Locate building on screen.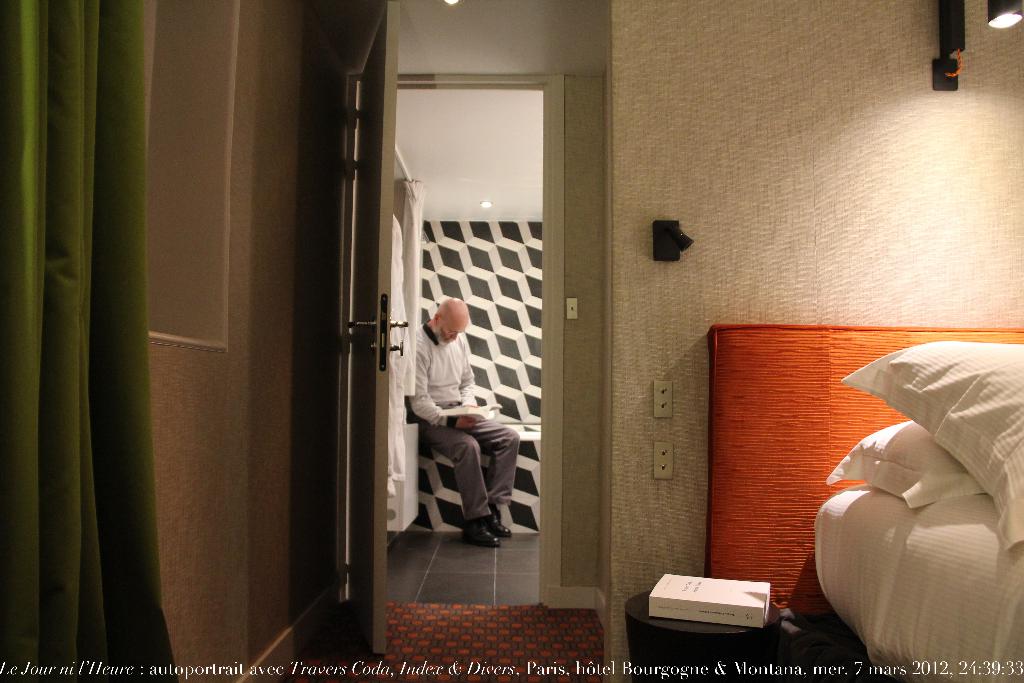
On screen at (0,0,1023,682).
